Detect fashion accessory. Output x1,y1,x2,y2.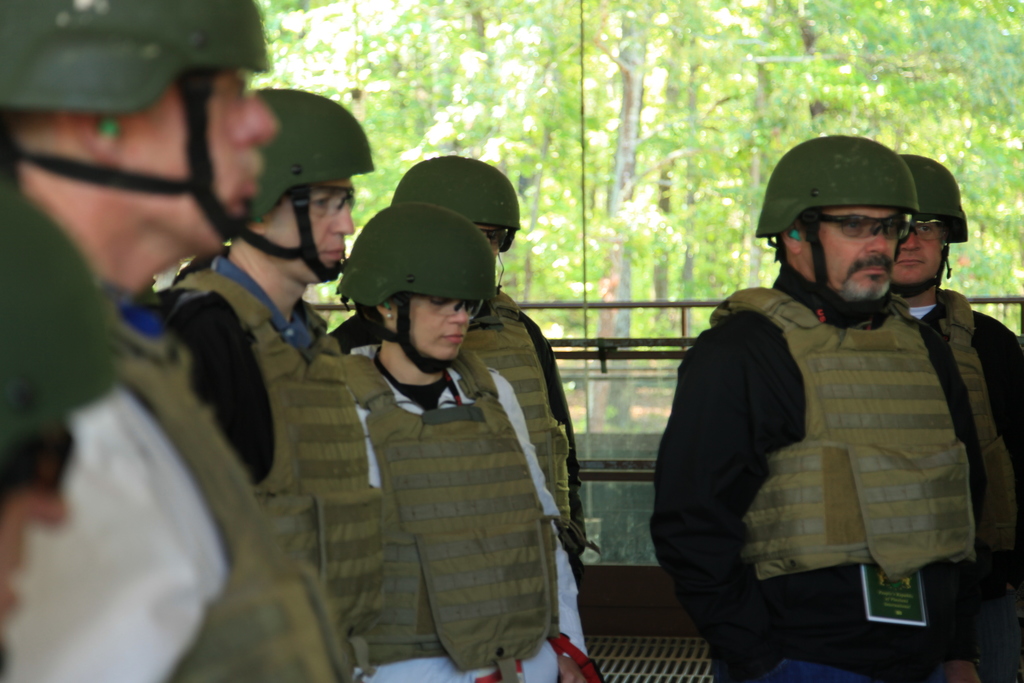
476,628,604,682.
